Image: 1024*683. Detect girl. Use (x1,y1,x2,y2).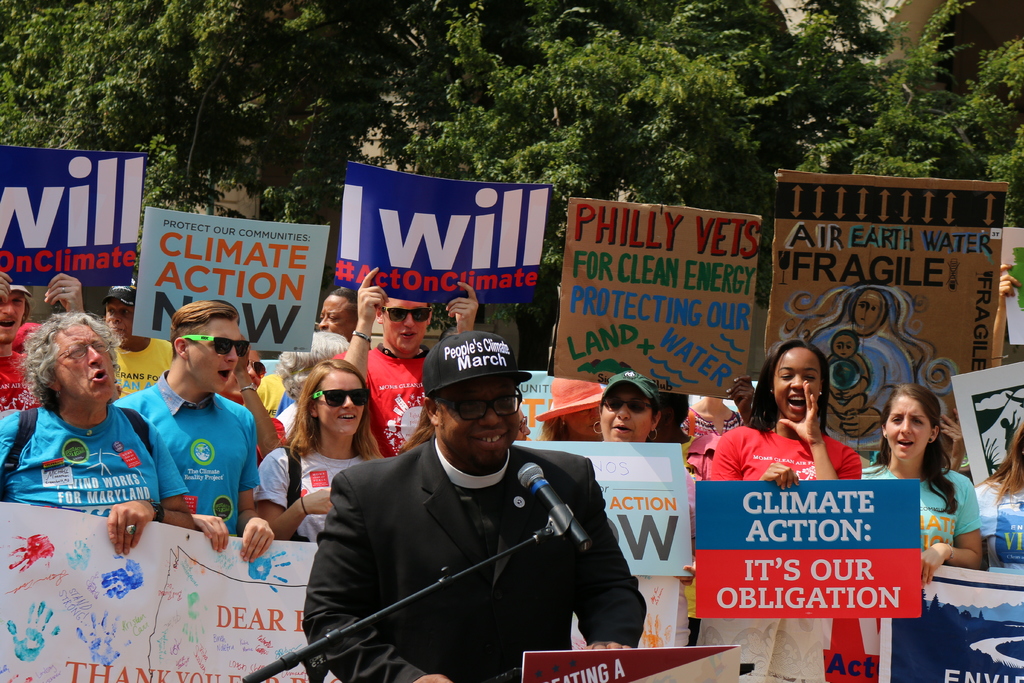
(272,356,413,559).
